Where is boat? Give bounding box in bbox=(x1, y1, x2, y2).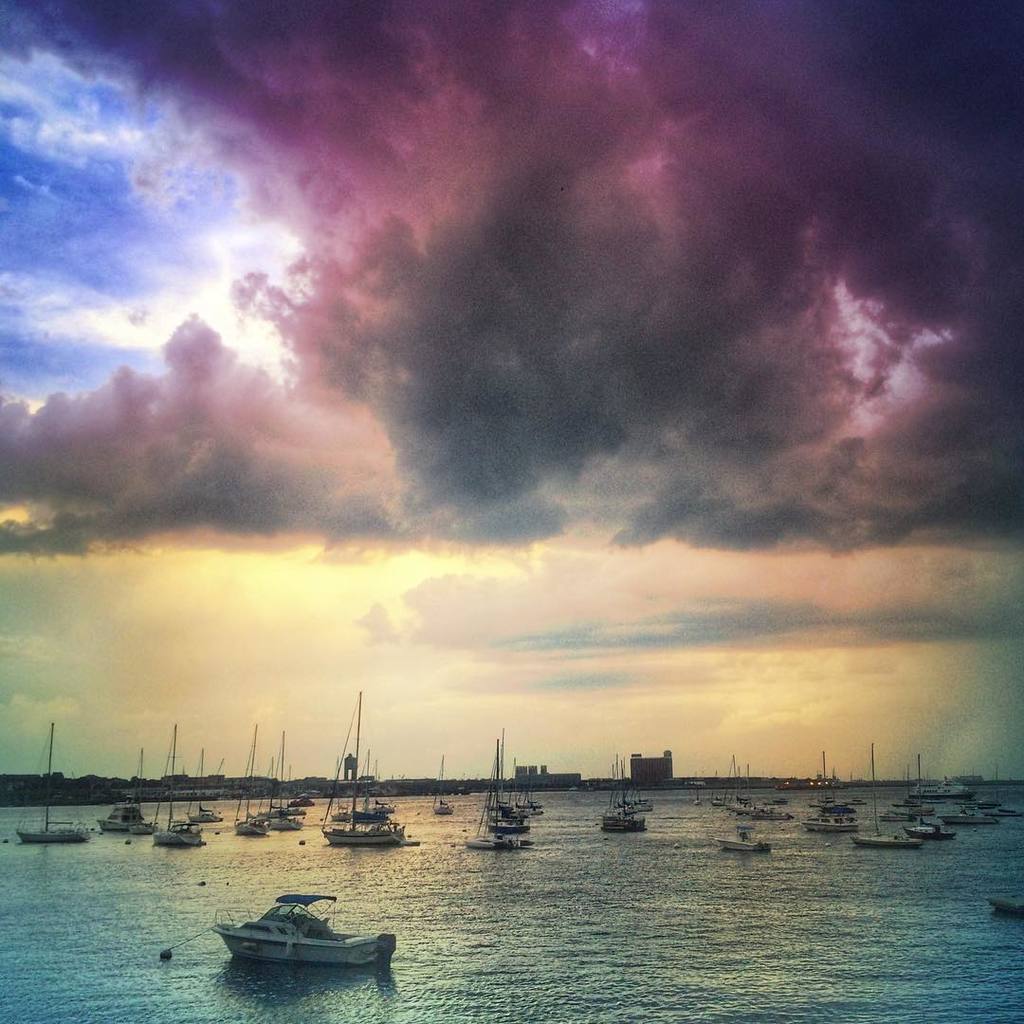
bbox=(98, 745, 158, 839).
